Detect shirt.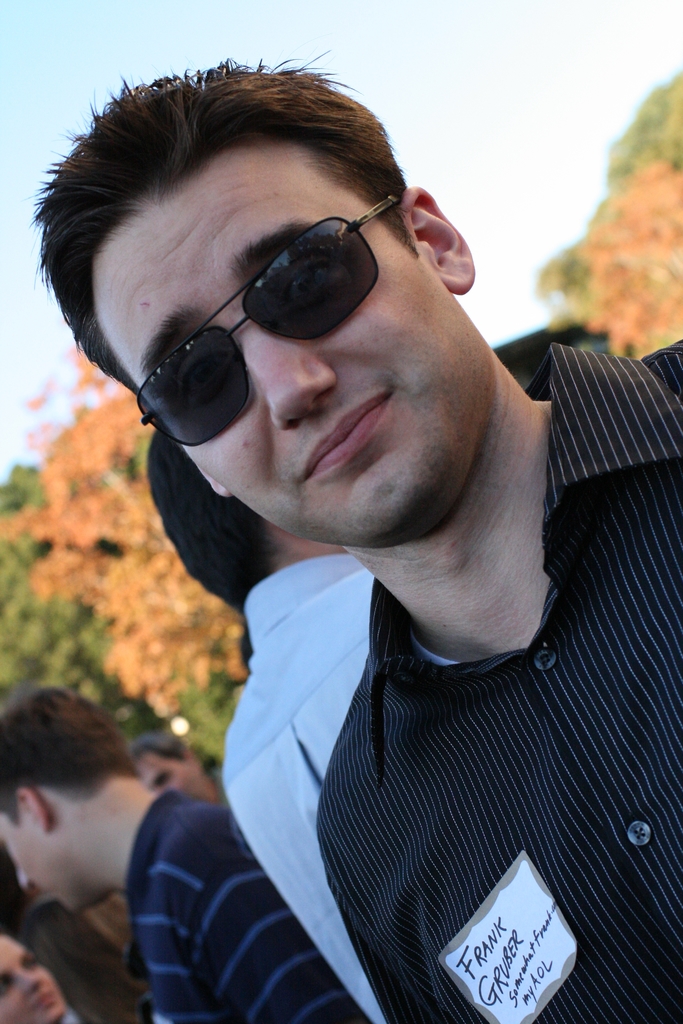
Detected at <region>315, 344, 682, 1021</region>.
